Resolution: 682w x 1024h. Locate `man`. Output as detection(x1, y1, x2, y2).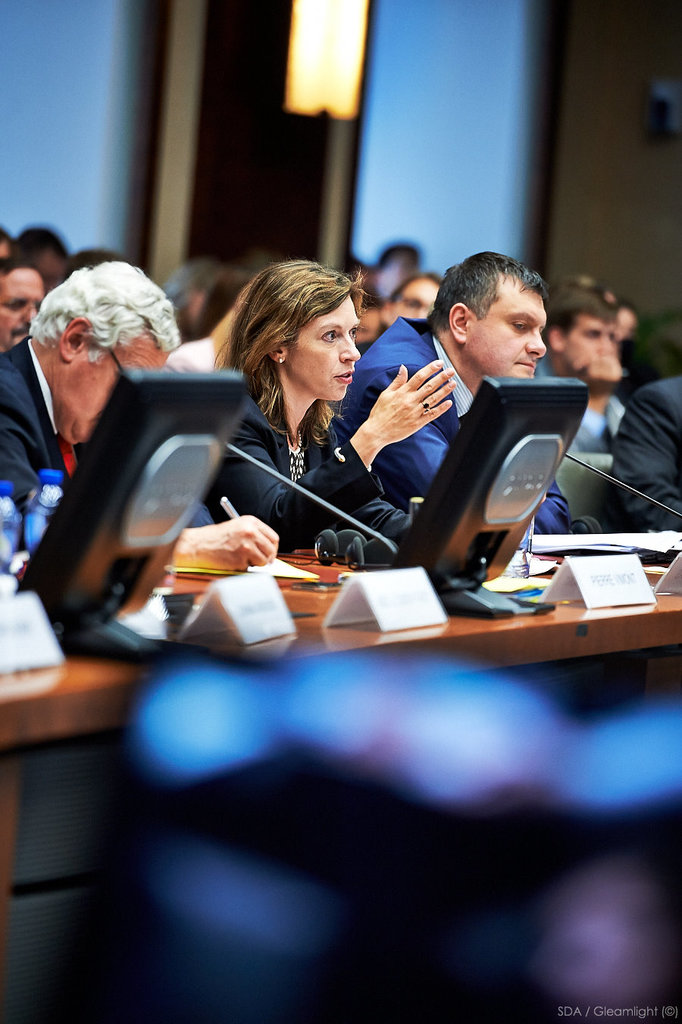
detection(0, 262, 53, 373).
